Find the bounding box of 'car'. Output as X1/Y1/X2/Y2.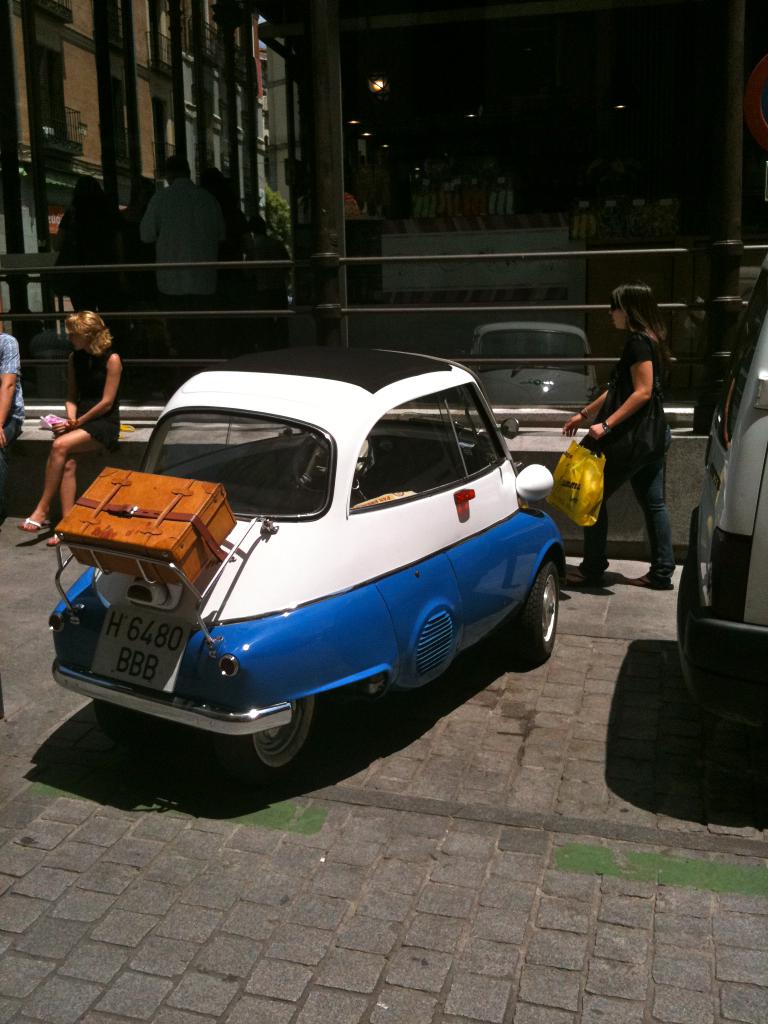
669/260/767/738.
